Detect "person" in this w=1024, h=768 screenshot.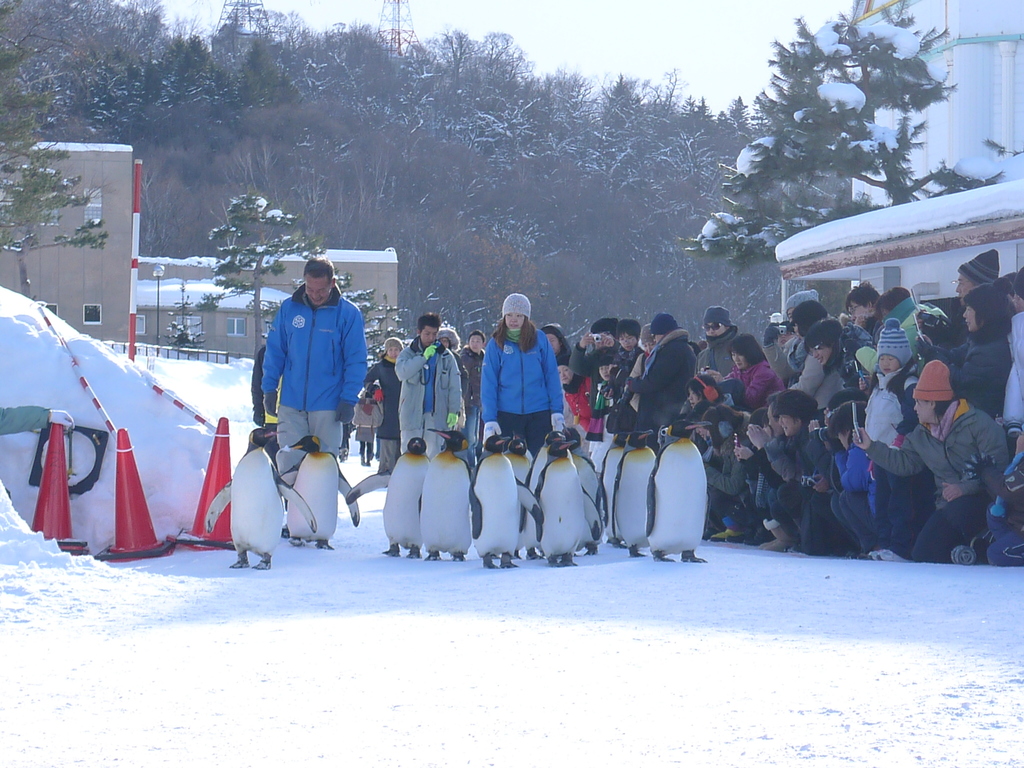
Detection: {"x1": 774, "y1": 294, "x2": 840, "y2": 410}.
